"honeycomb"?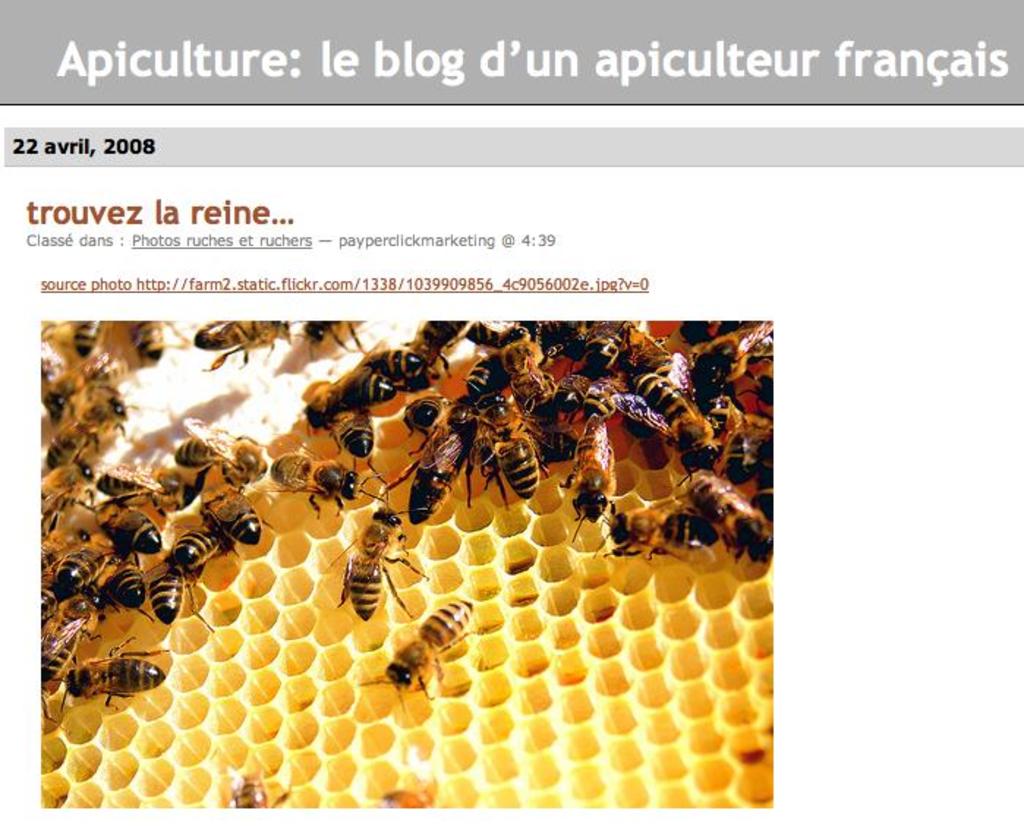
35,321,769,808
